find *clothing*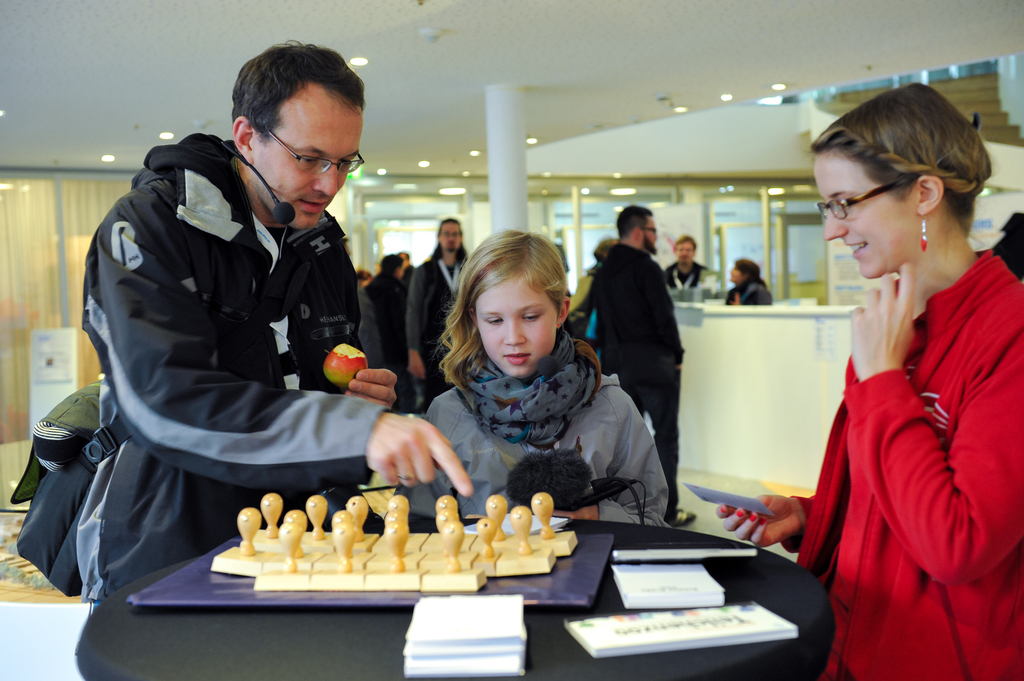
[x1=573, y1=265, x2=602, y2=367]
